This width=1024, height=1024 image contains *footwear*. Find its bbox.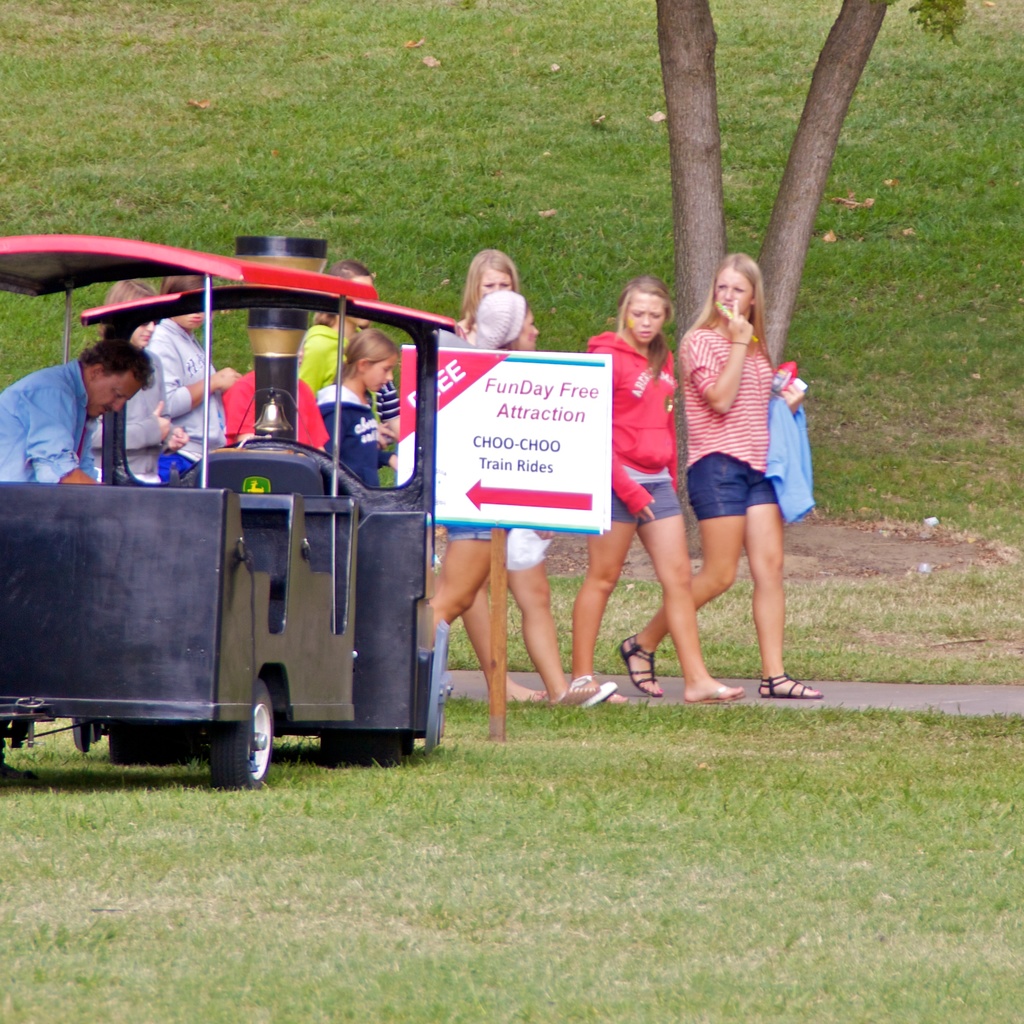
<region>605, 691, 631, 702</region>.
